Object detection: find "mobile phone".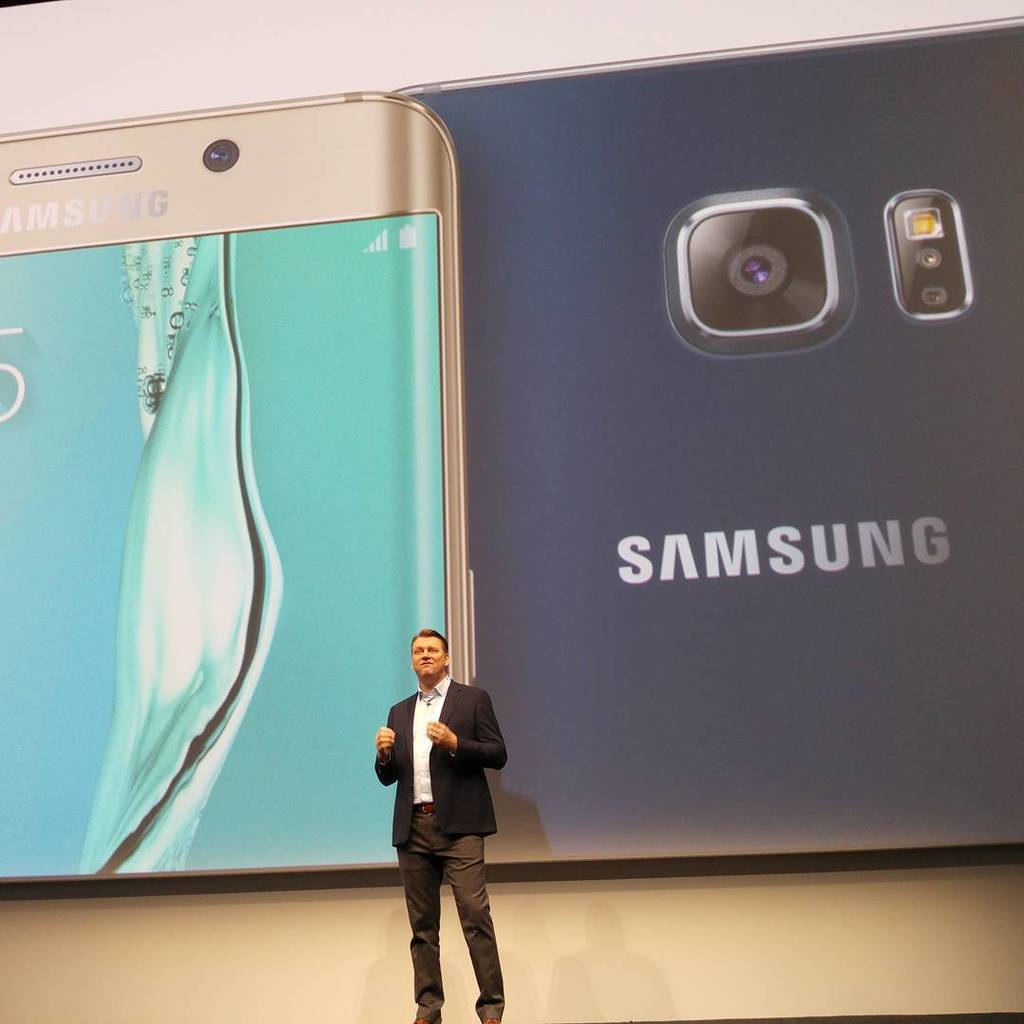
<box>50,100,462,869</box>.
